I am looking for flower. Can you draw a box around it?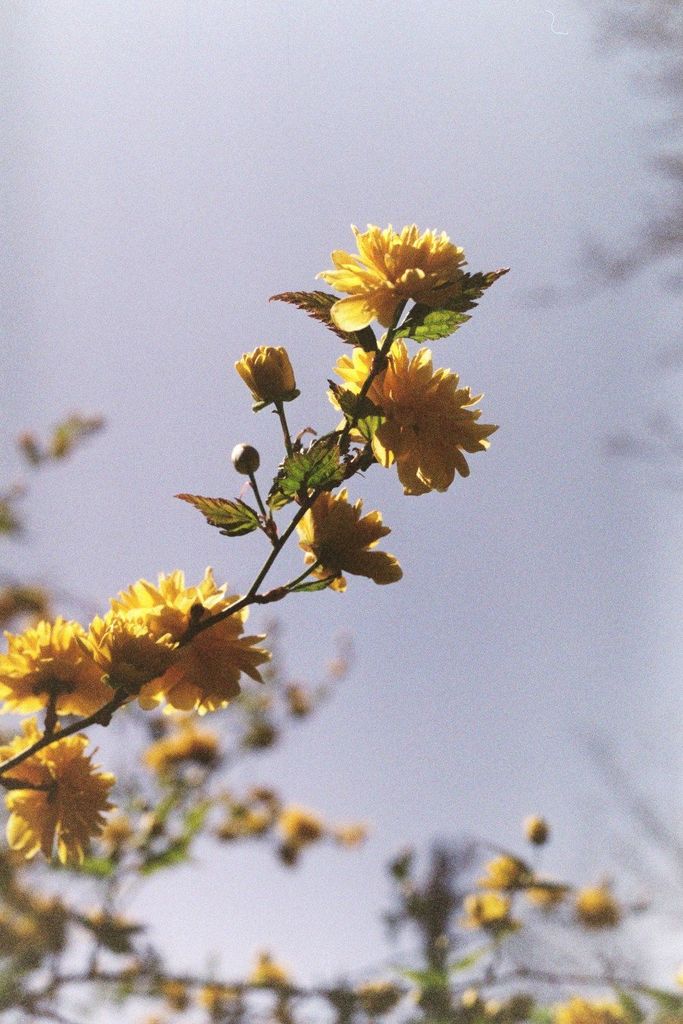
Sure, the bounding box is l=0, t=615, r=110, b=717.
